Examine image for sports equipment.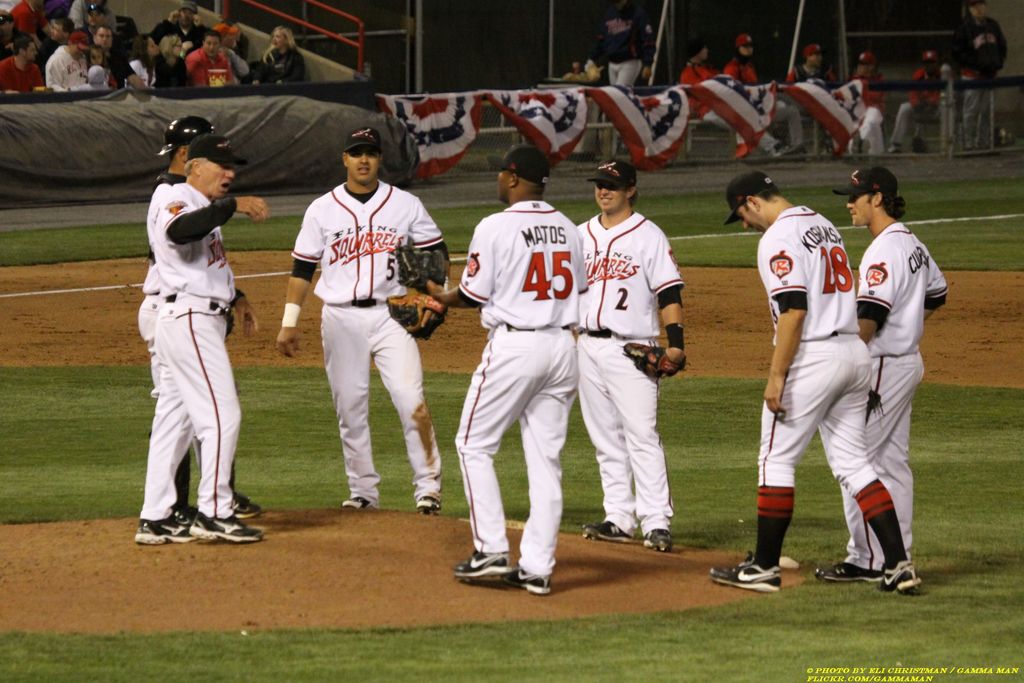
Examination result: 623:344:685:383.
